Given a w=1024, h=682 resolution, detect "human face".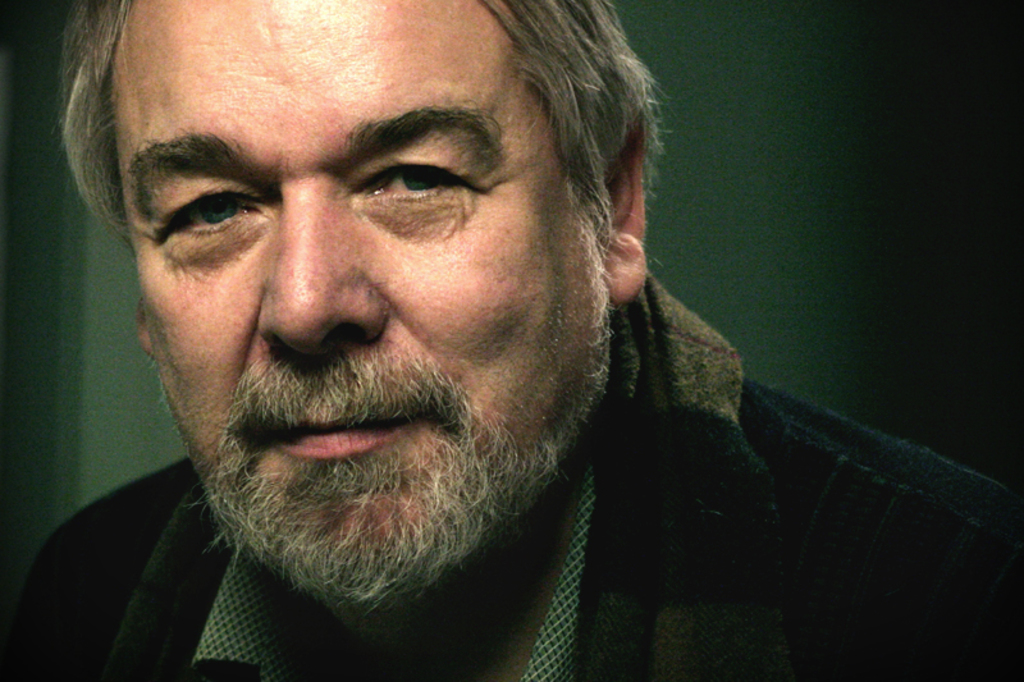
[102,0,607,571].
